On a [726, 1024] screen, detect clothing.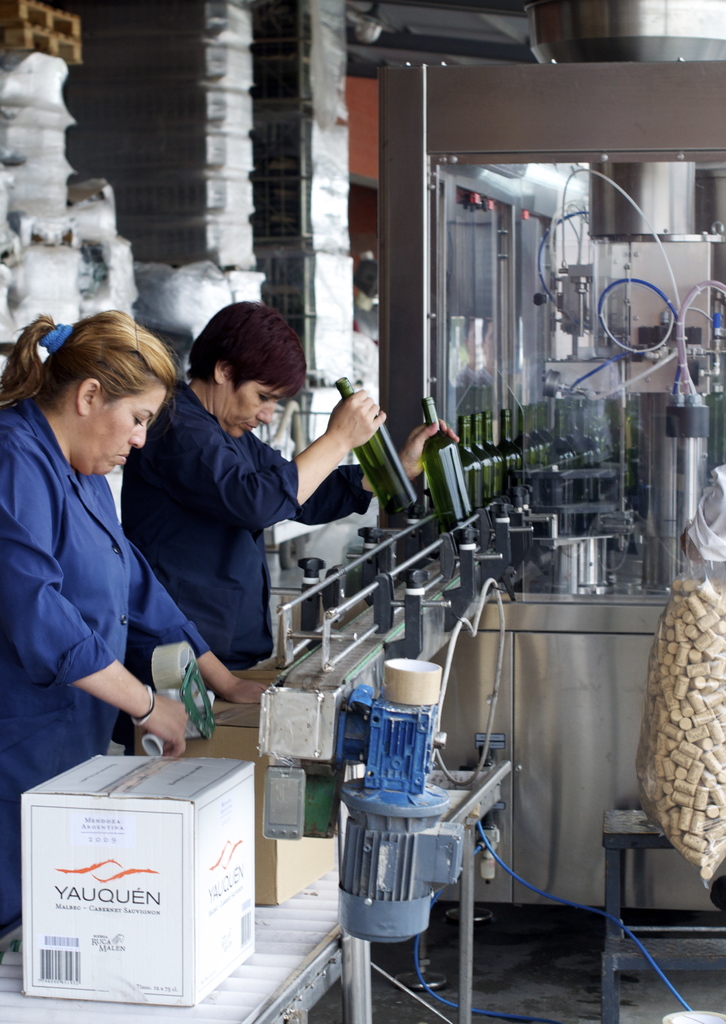
{"left": 0, "top": 402, "right": 197, "bottom": 936}.
